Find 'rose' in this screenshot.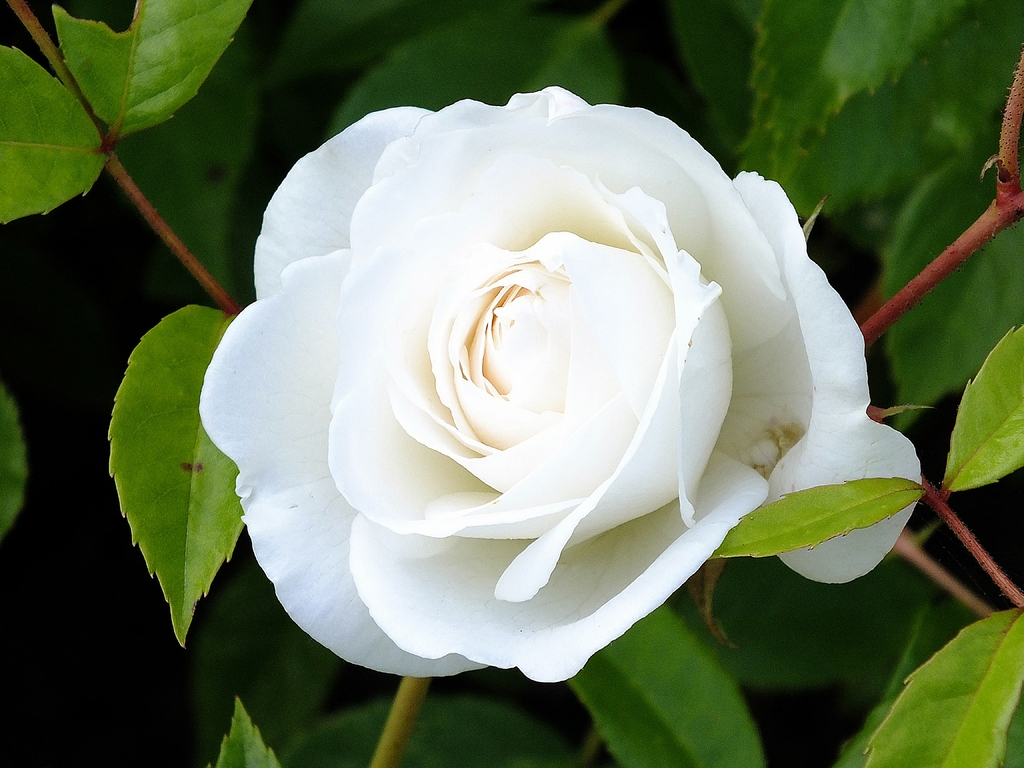
The bounding box for 'rose' is <box>196,84,924,687</box>.
